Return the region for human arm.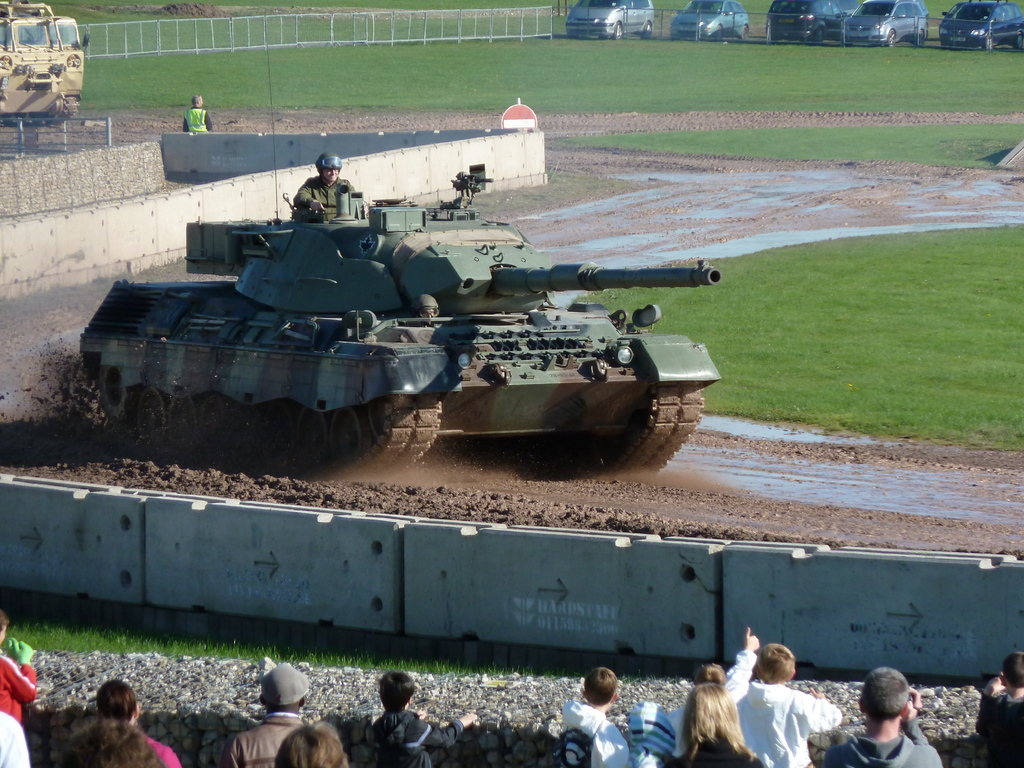
[216, 735, 237, 767].
